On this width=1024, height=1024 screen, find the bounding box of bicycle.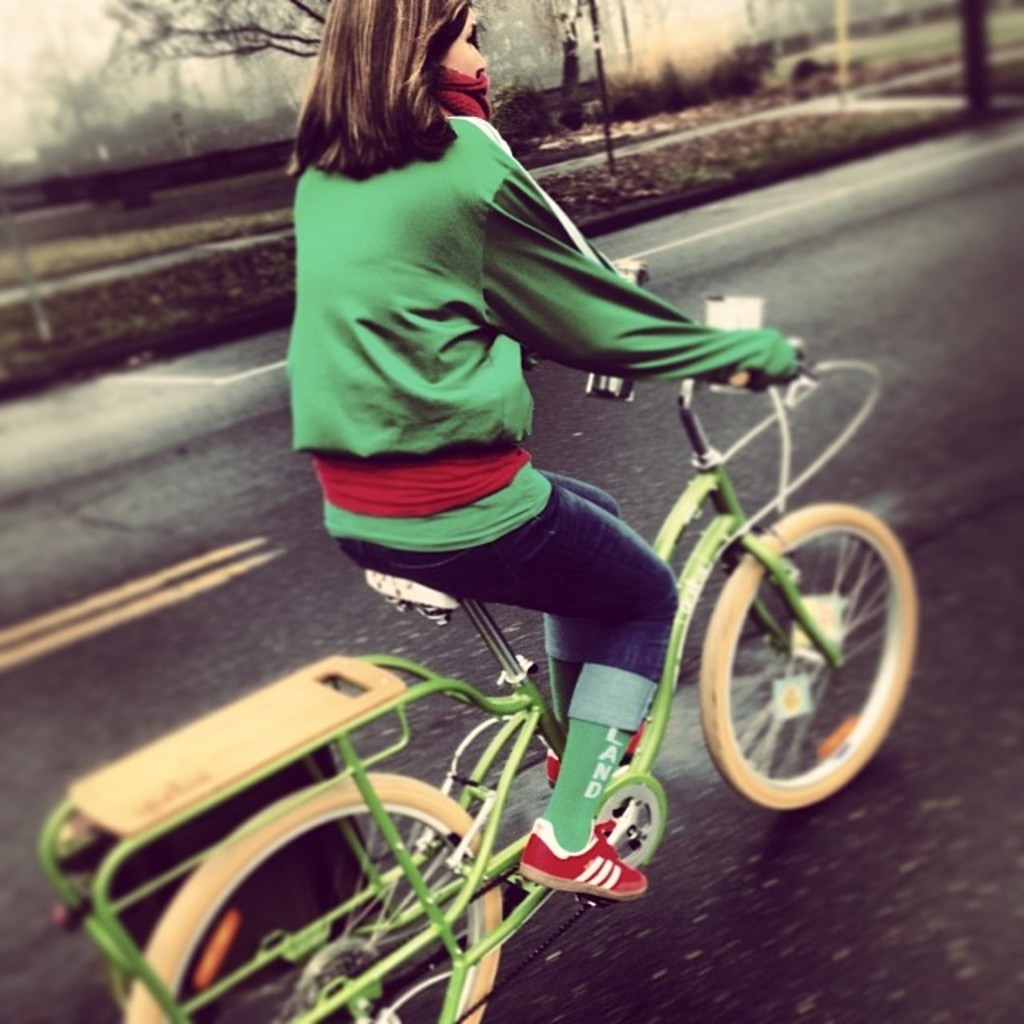
Bounding box: bbox=(40, 267, 922, 1022).
